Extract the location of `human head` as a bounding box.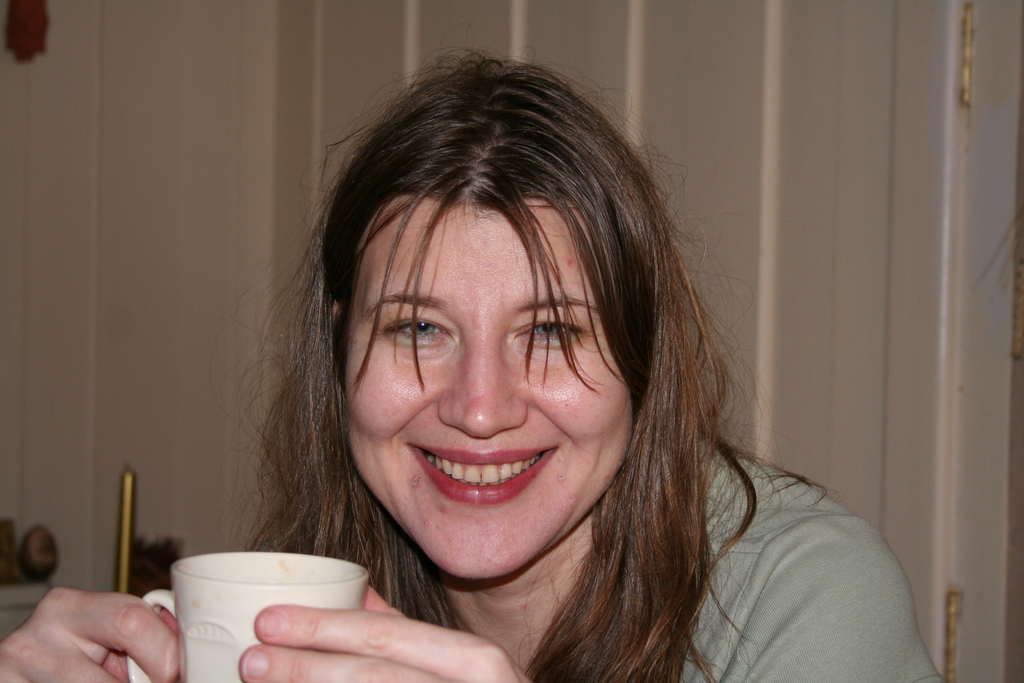
BBox(321, 87, 696, 555).
